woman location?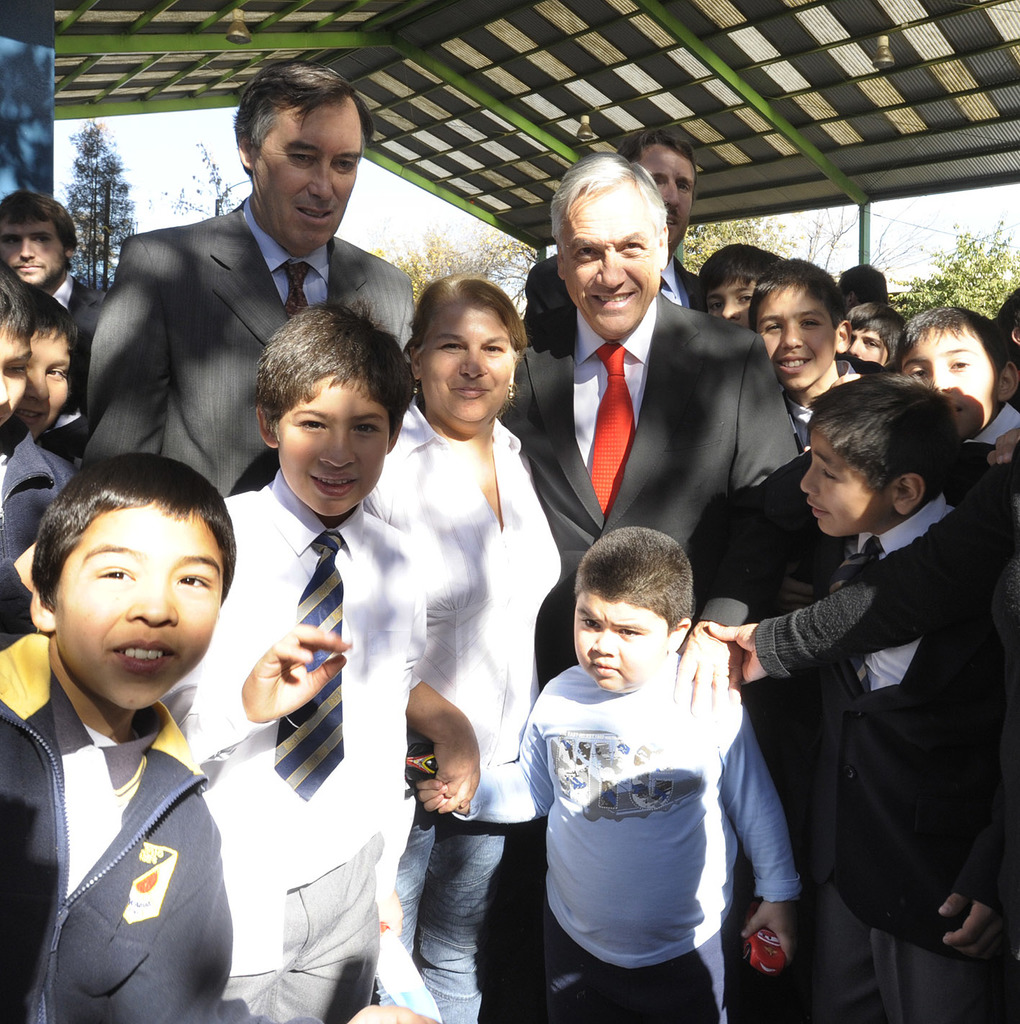
select_region(373, 274, 584, 985)
